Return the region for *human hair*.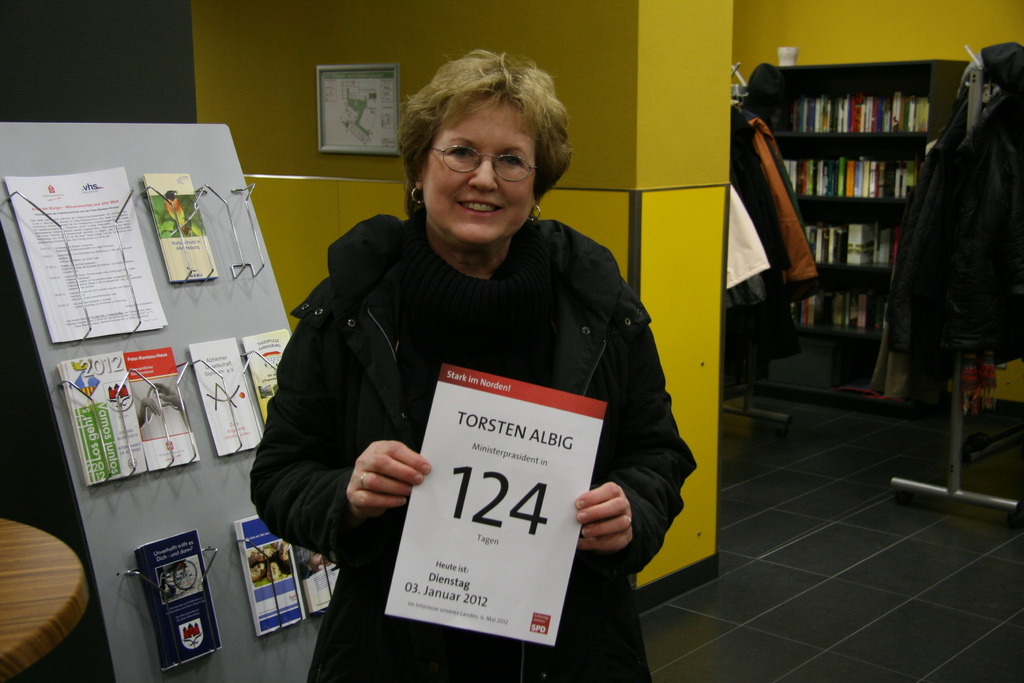
404 48 566 217.
